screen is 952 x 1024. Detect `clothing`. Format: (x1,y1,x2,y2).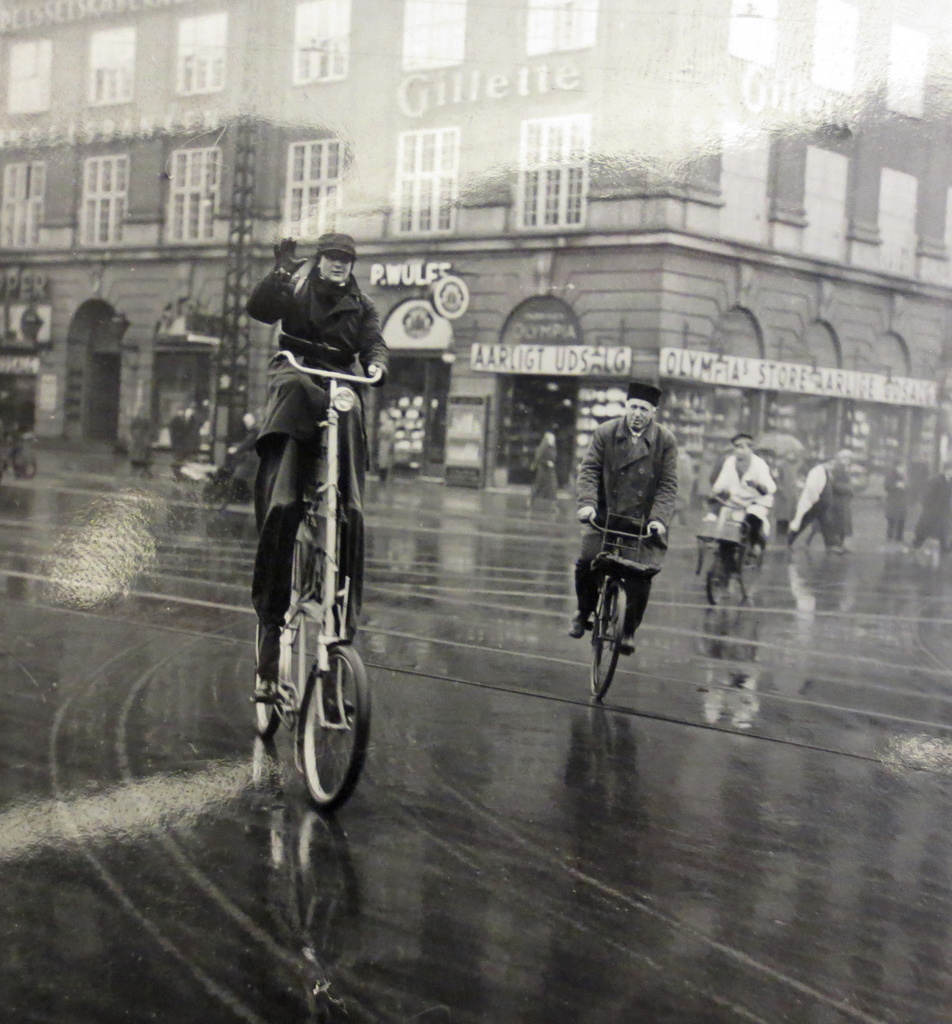
(717,449,776,532).
